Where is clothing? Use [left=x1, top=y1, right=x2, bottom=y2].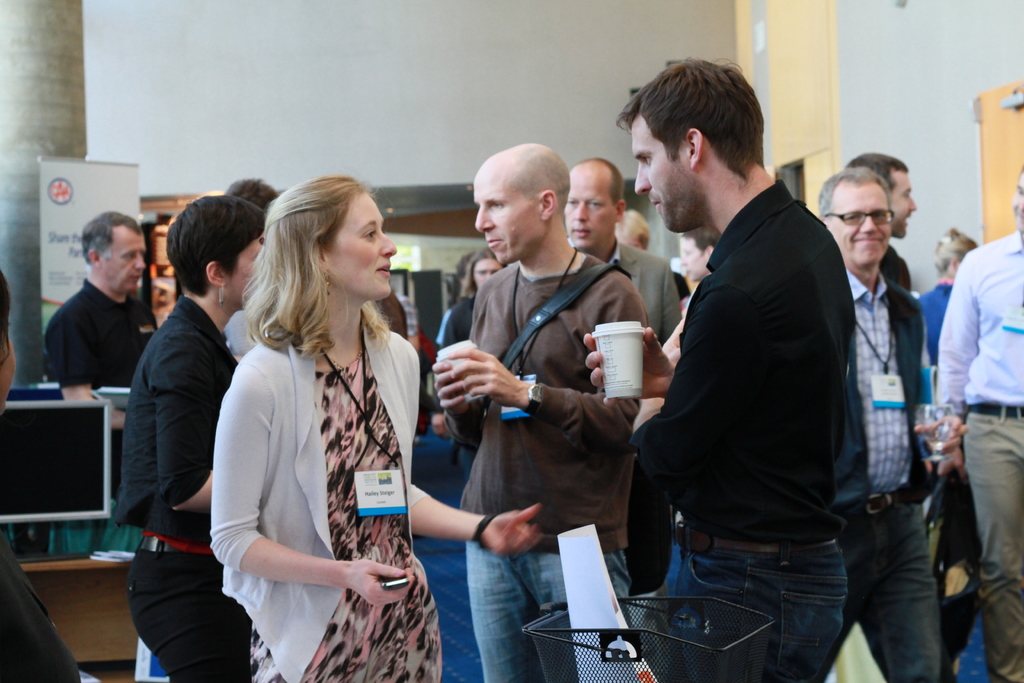
[left=907, top=269, right=949, bottom=381].
